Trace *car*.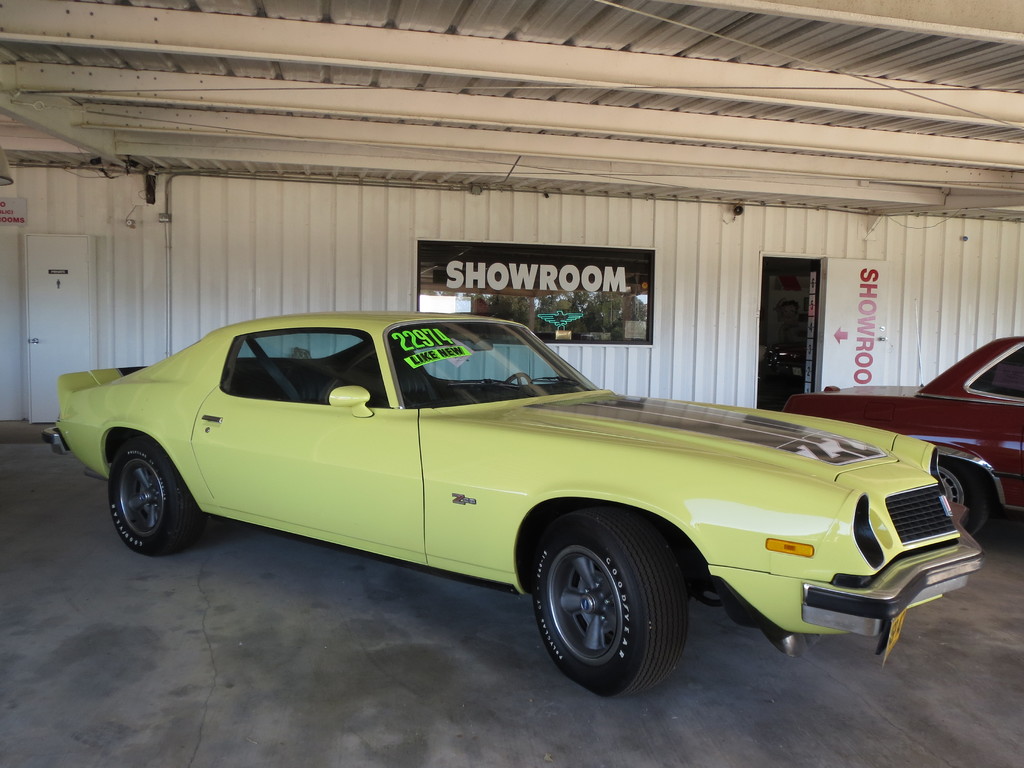
Traced to {"left": 763, "top": 342, "right": 793, "bottom": 372}.
